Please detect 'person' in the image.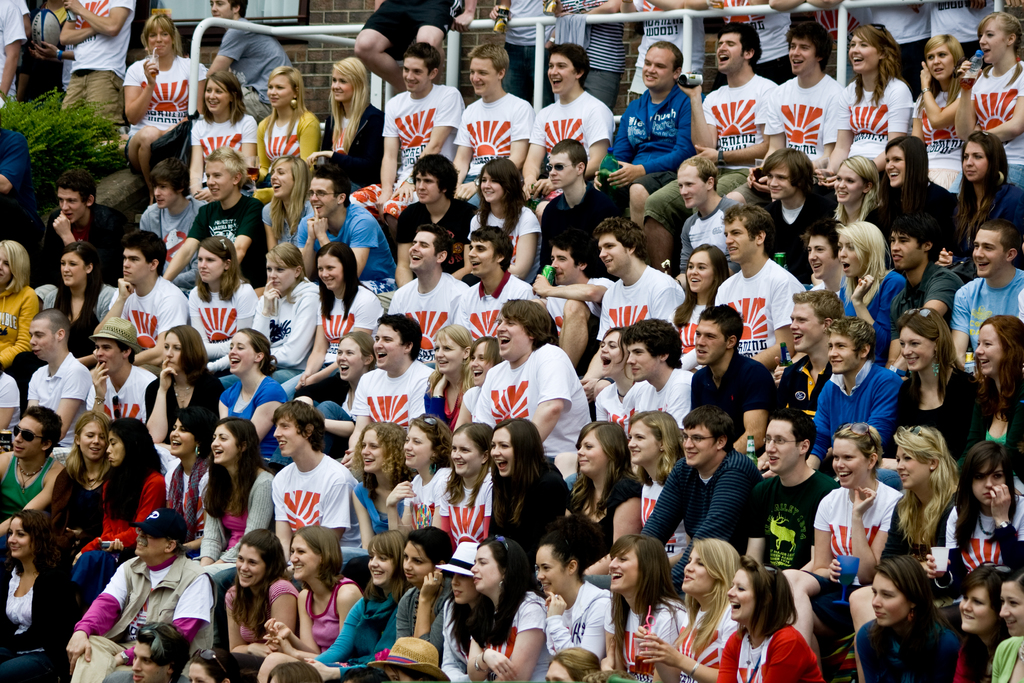
550, 414, 648, 564.
